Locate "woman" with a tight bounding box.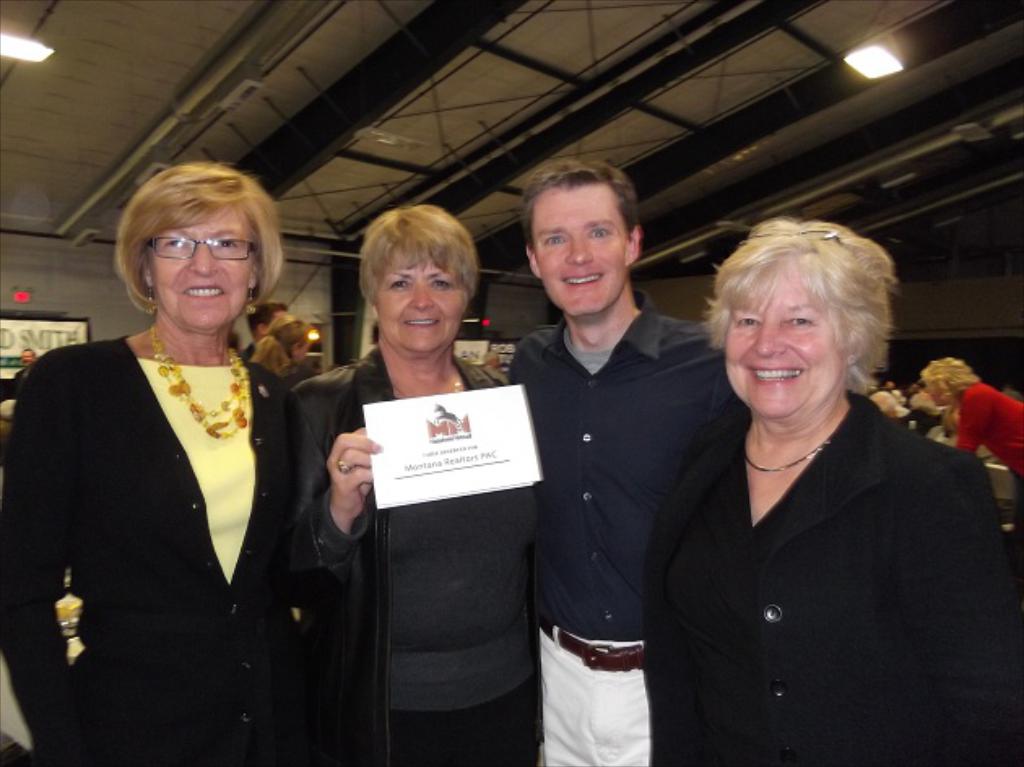
<box>26,162,322,739</box>.
